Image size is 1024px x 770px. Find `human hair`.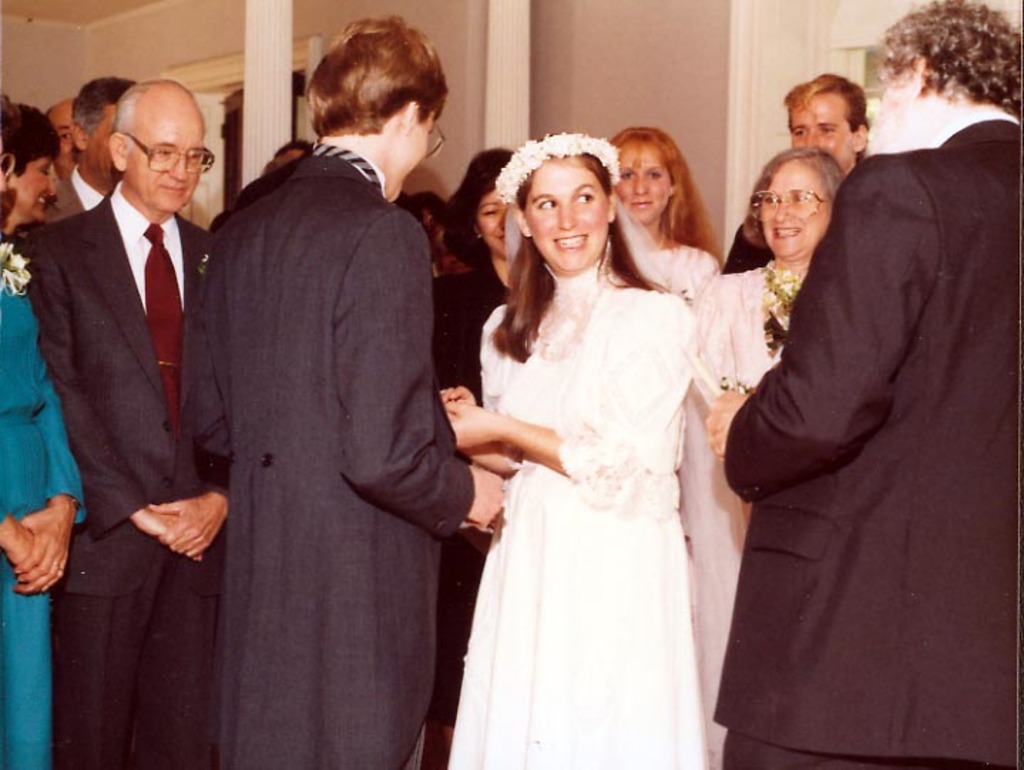
<box>83,77,204,178</box>.
